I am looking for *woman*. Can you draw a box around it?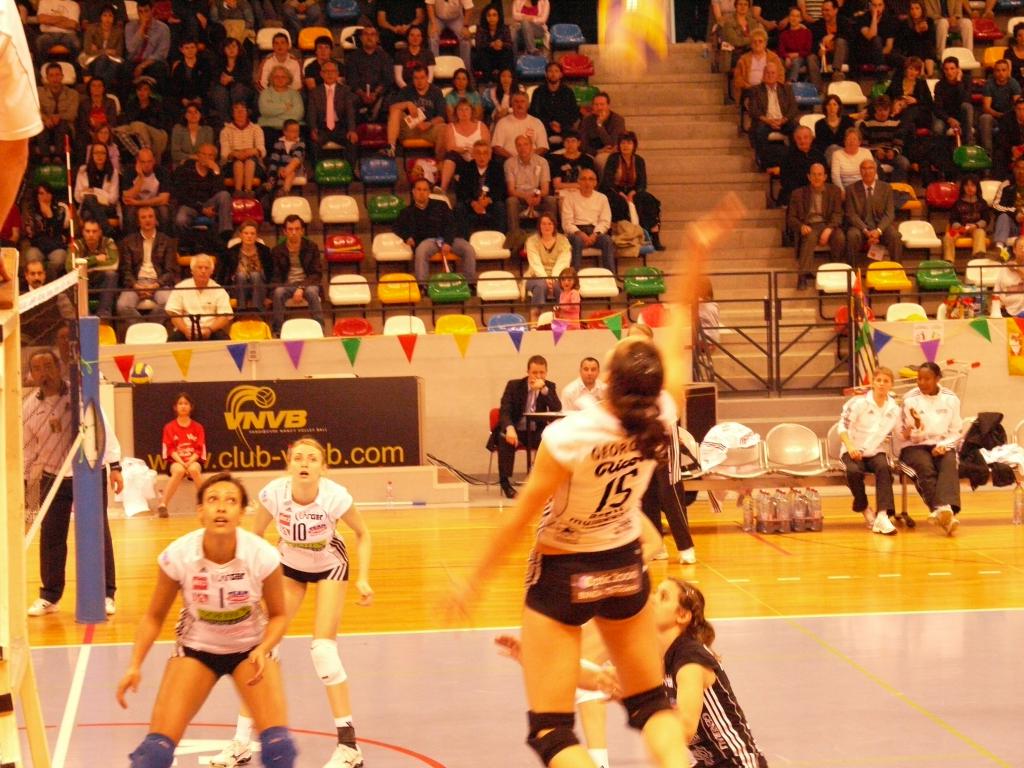
Sure, the bounding box is 74,140,123,227.
